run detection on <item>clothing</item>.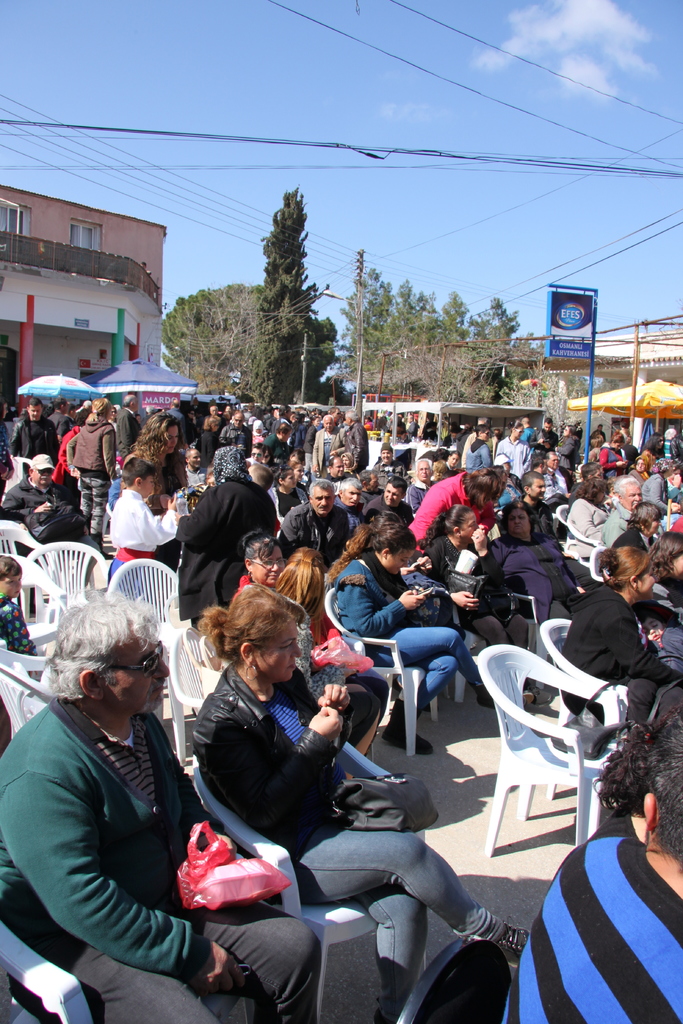
Result: 174 479 279 641.
